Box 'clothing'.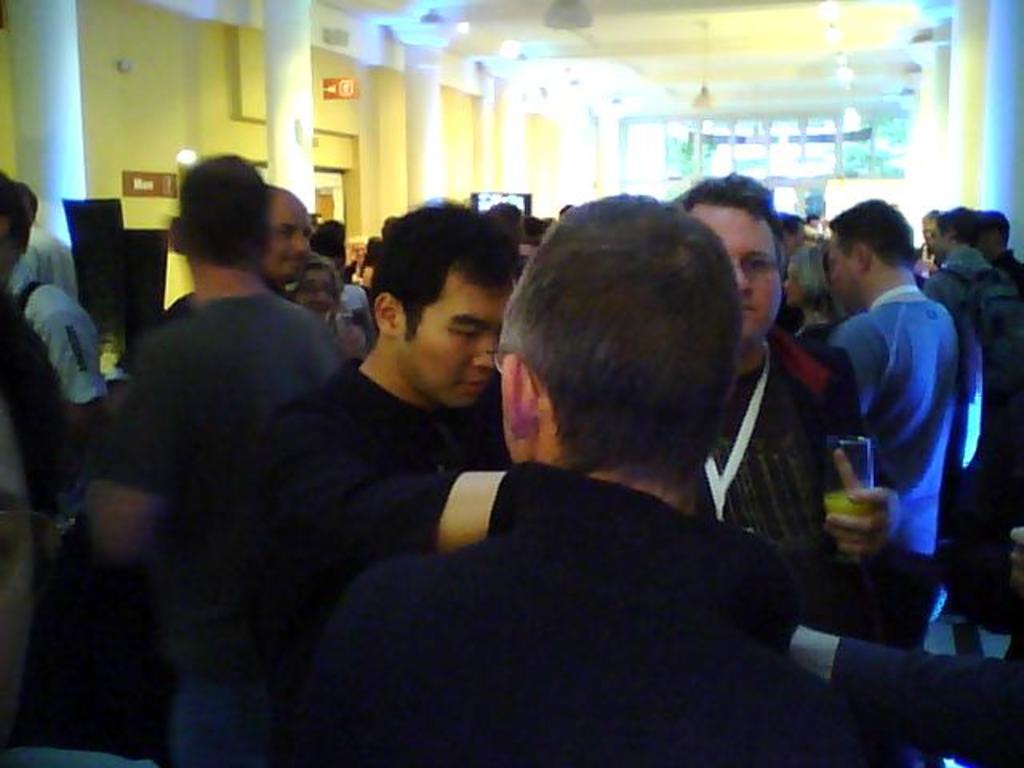
<bbox>685, 336, 834, 547</bbox>.
